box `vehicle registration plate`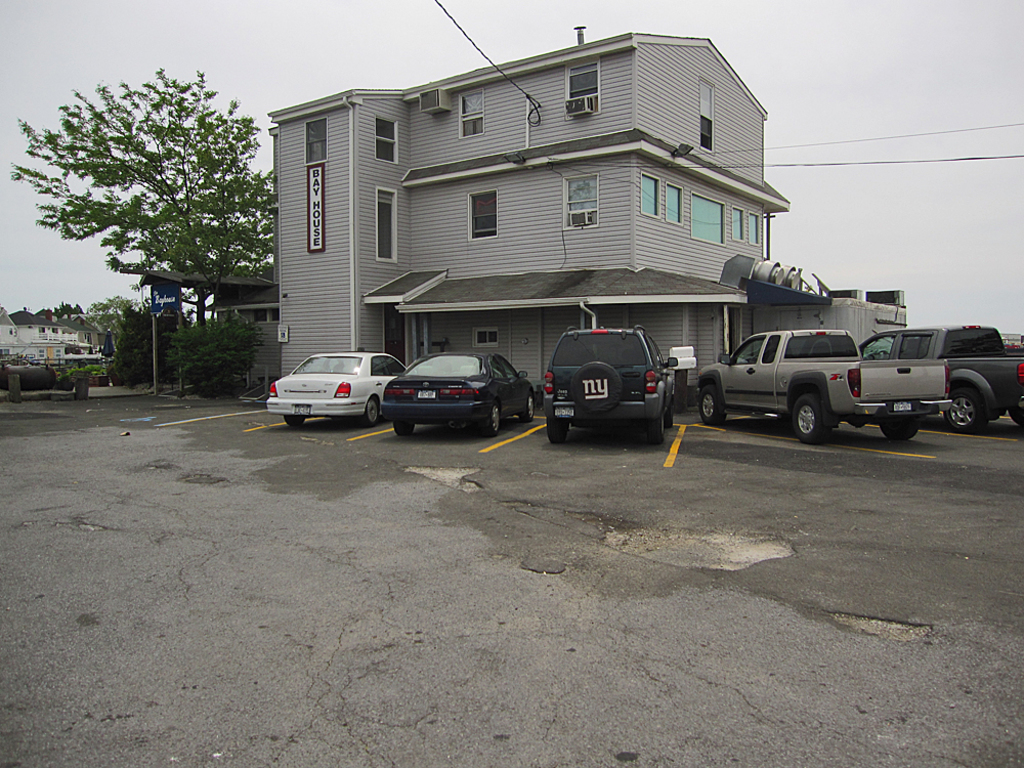
{"x1": 416, "y1": 389, "x2": 434, "y2": 396}
